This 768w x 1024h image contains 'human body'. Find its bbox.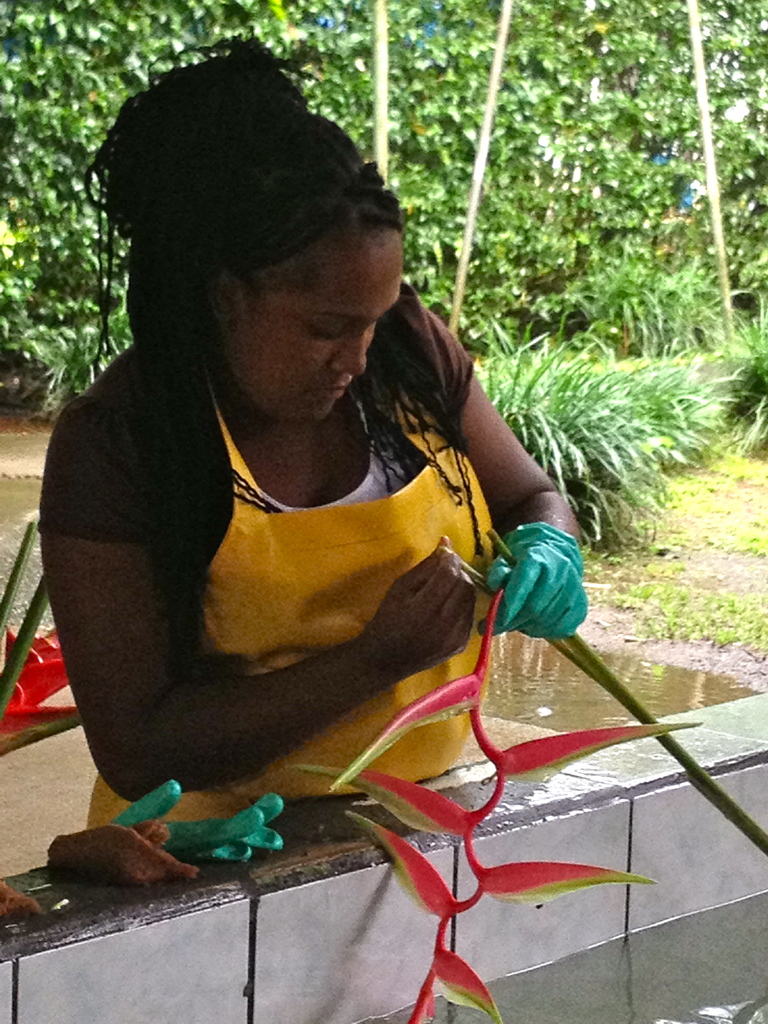
bbox(42, 200, 659, 961).
